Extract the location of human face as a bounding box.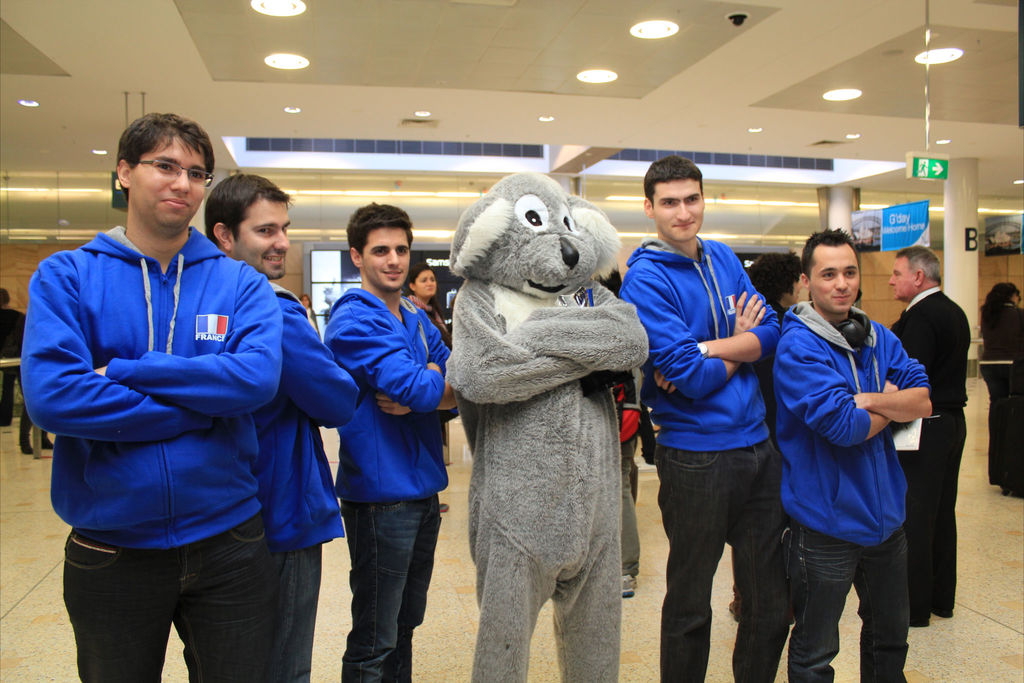
rect(230, 197, 290, 281).
